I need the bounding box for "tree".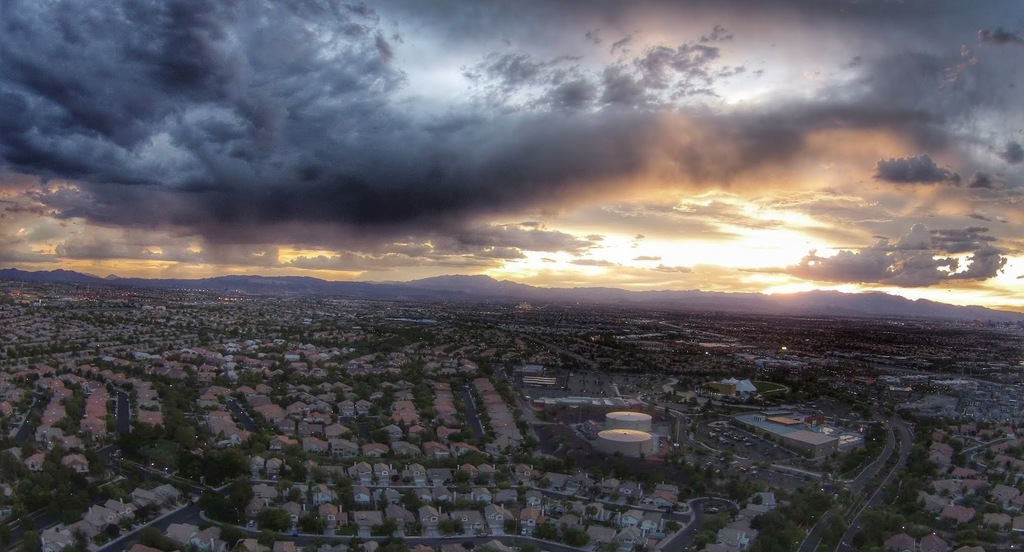
Here it is: 314,434,321,436.
